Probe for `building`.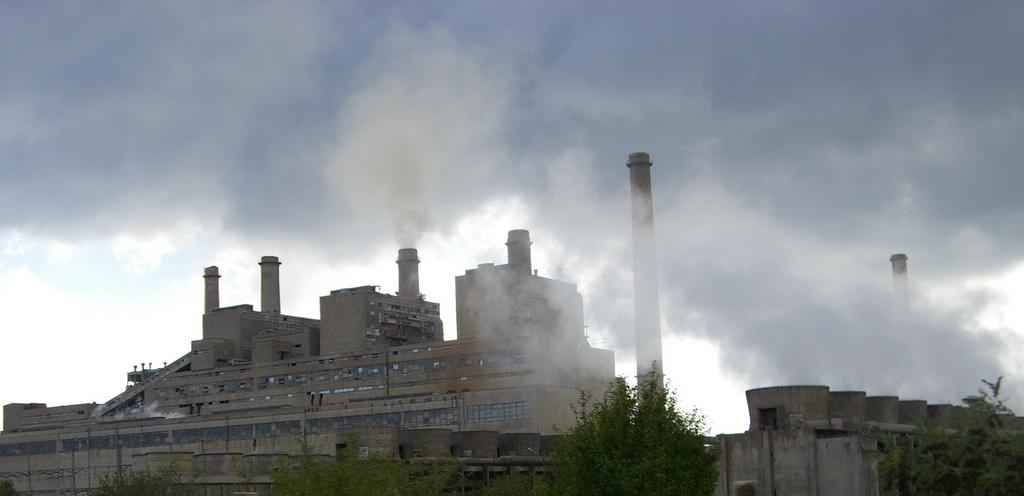
Probe result: locate(0, 221, 626, 495).
